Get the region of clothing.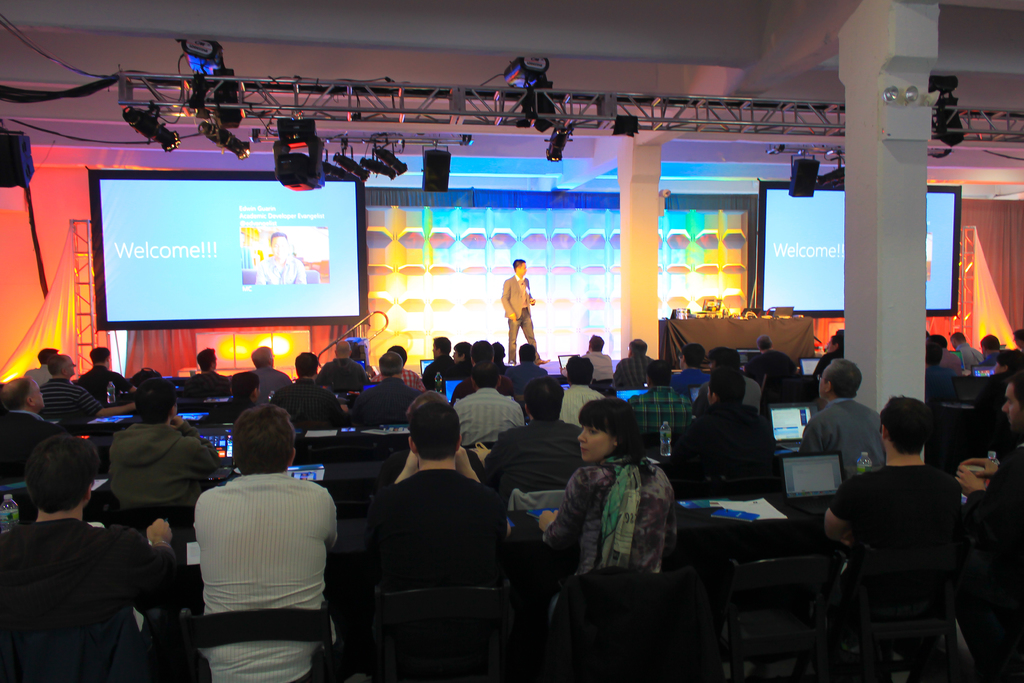
Rect(799, 397, 895, 490).
